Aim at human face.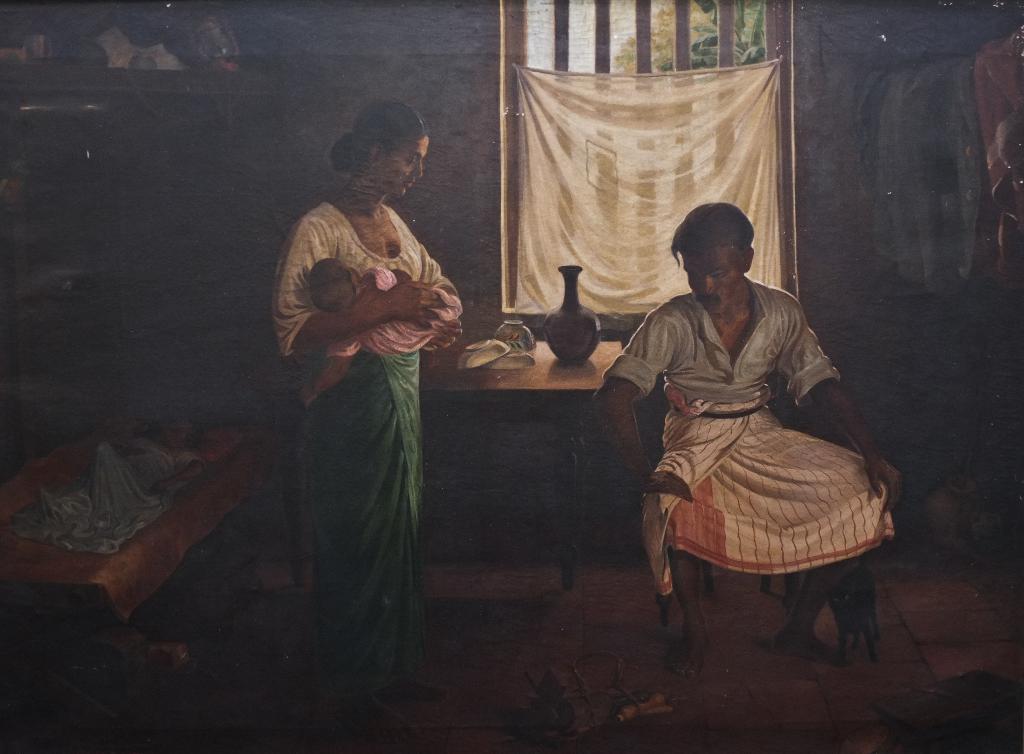
Aimed at x1=681 y1=252 x2=740 y2=316.
